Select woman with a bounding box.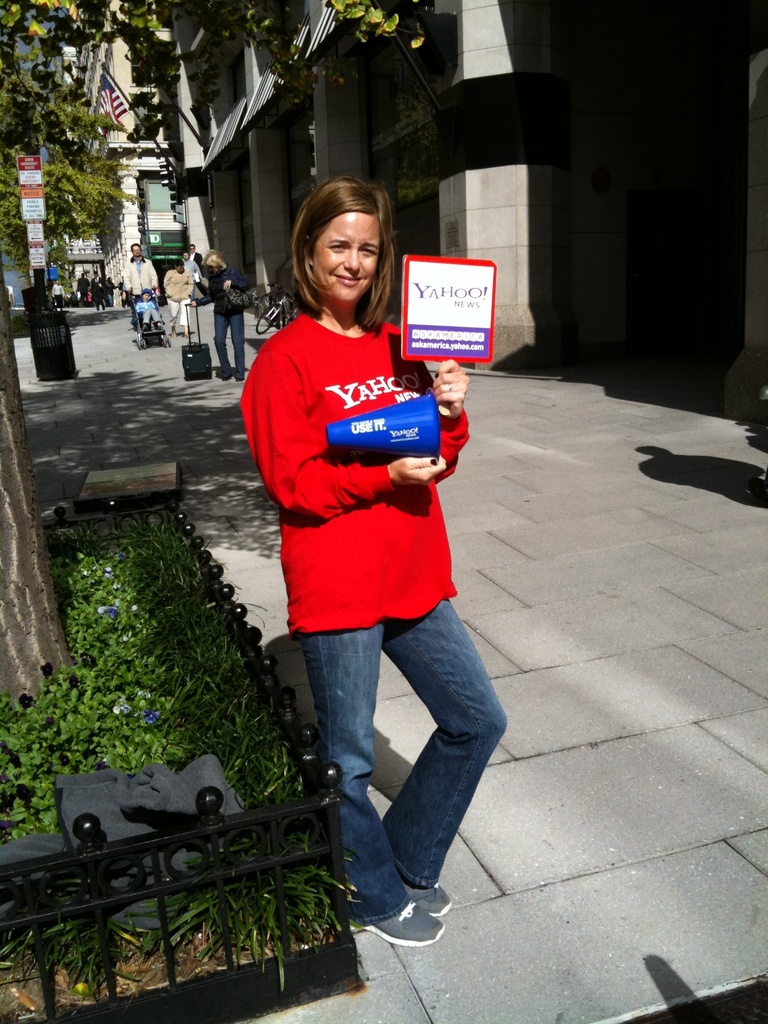
<bbox>190, 250, 246, 380</bbox>.
